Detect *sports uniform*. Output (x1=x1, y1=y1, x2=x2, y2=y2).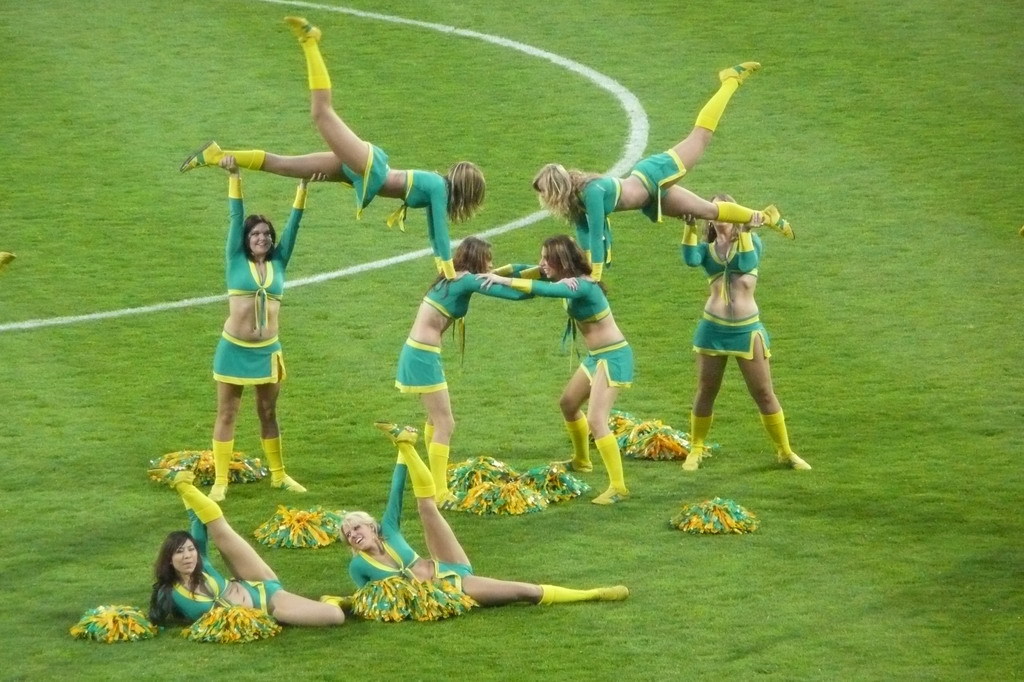
(x1=396, y1=333, x2=447, y2=398).
